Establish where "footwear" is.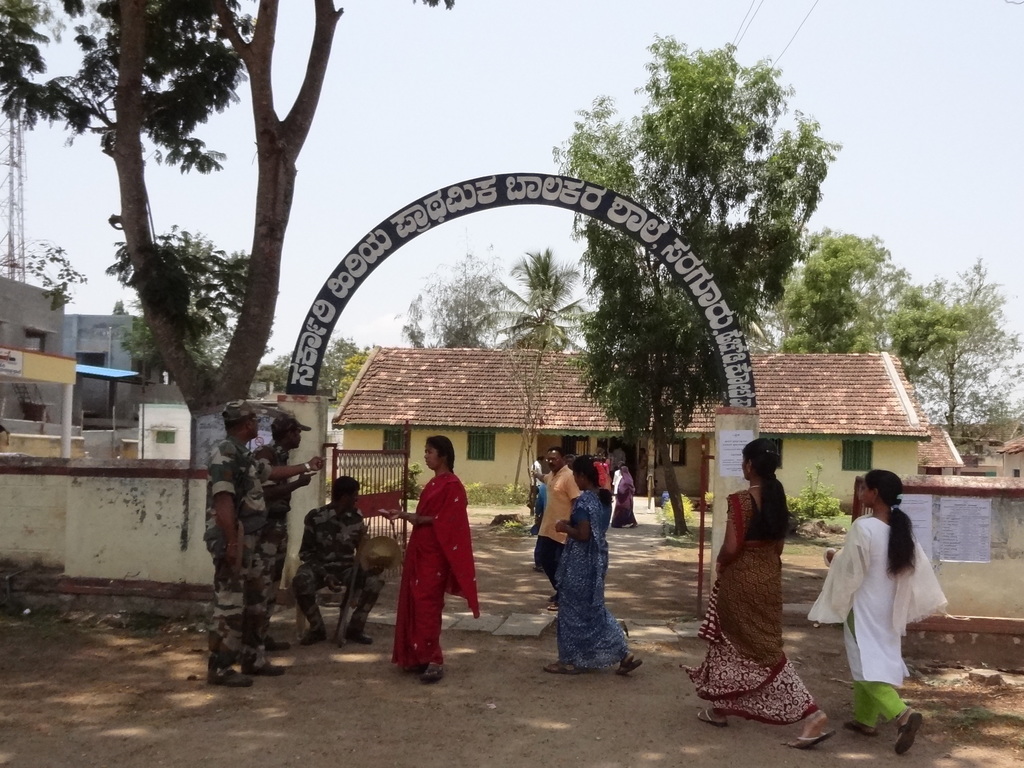
Established at bbox(630, 521, 641, 531).
